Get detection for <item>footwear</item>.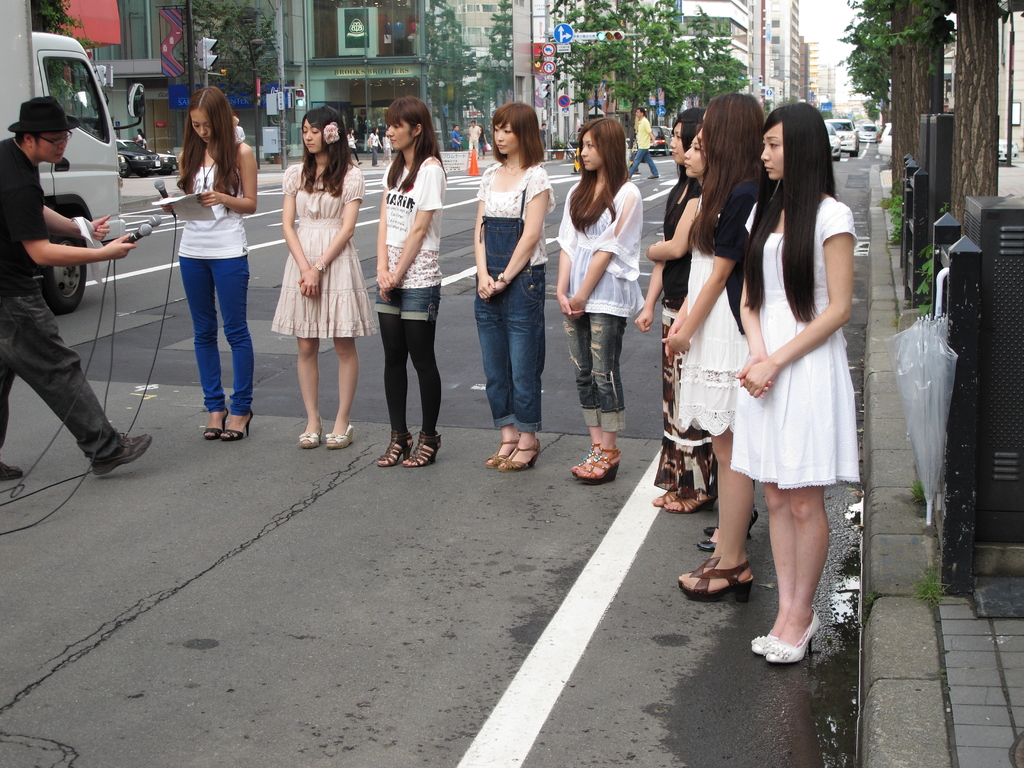
Detection: {"x1": 575, "y1": 447, "x2": 618, "y2": 480}.
